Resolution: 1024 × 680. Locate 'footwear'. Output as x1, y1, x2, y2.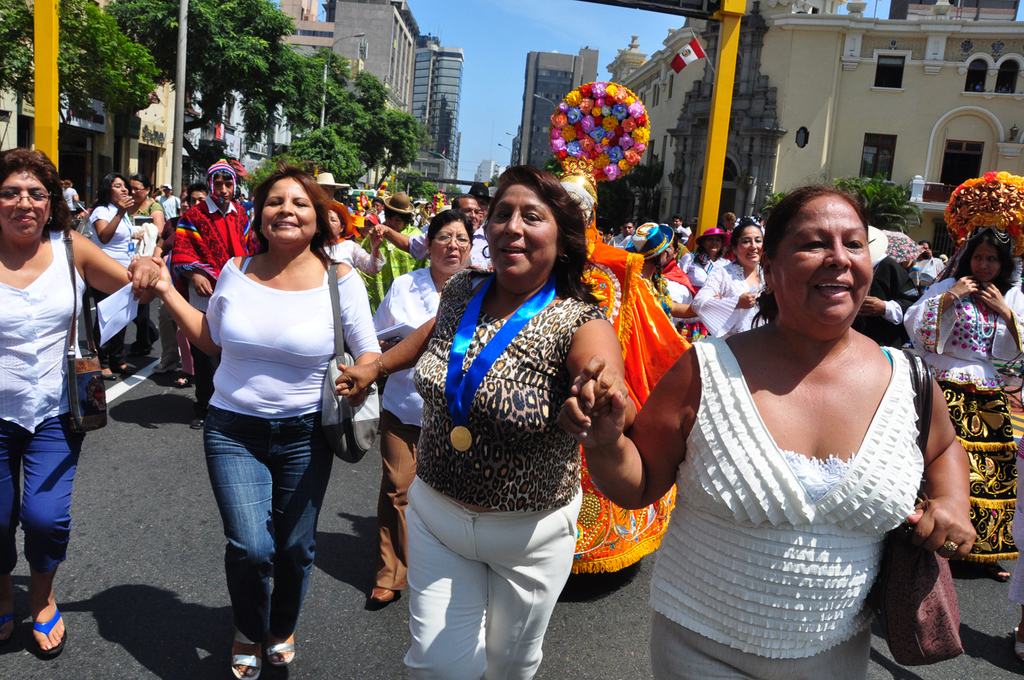
266, 640, 291, 660.
